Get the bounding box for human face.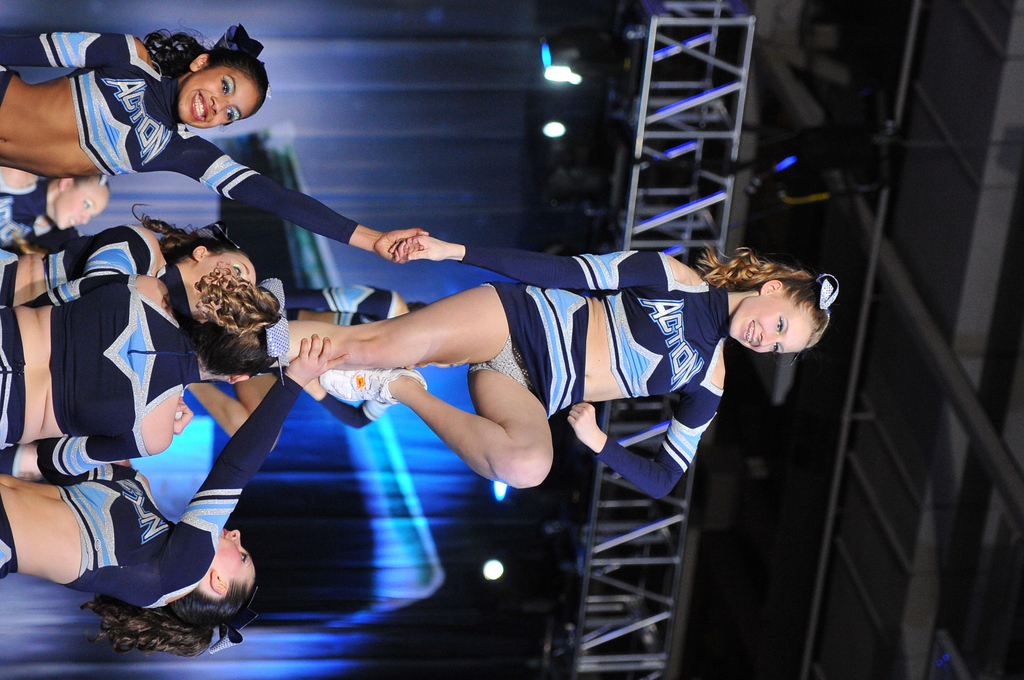
pyautogui.locateOnScreen(172, 65, 267, 130).
